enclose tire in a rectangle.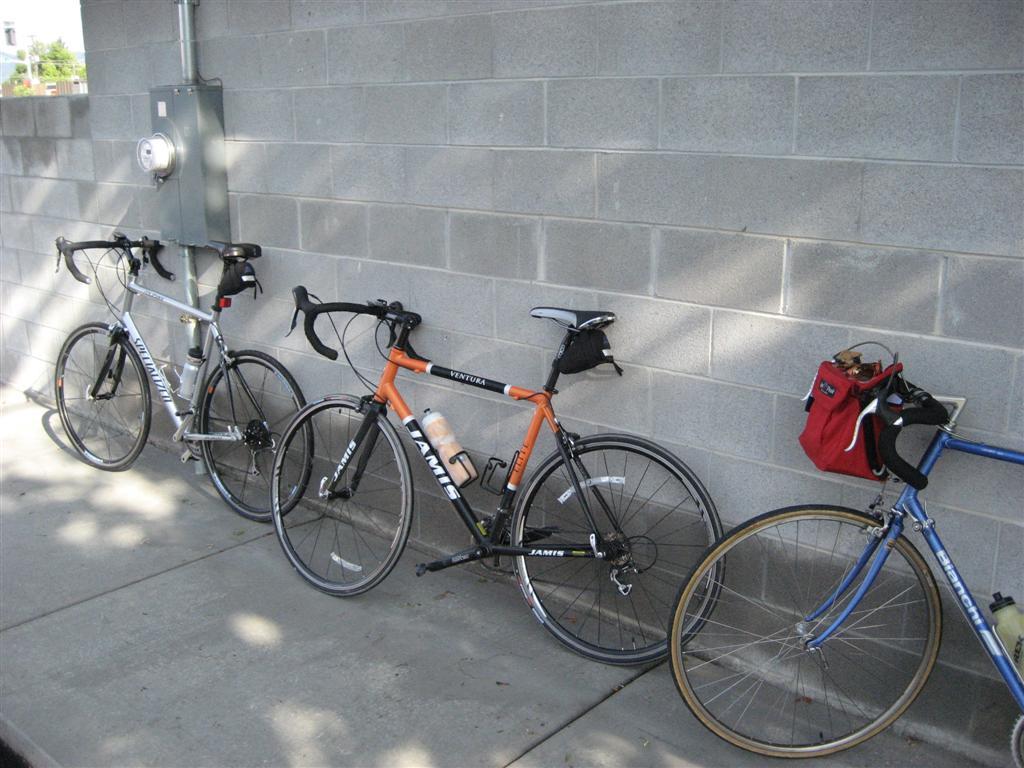
509 435 724 664.
